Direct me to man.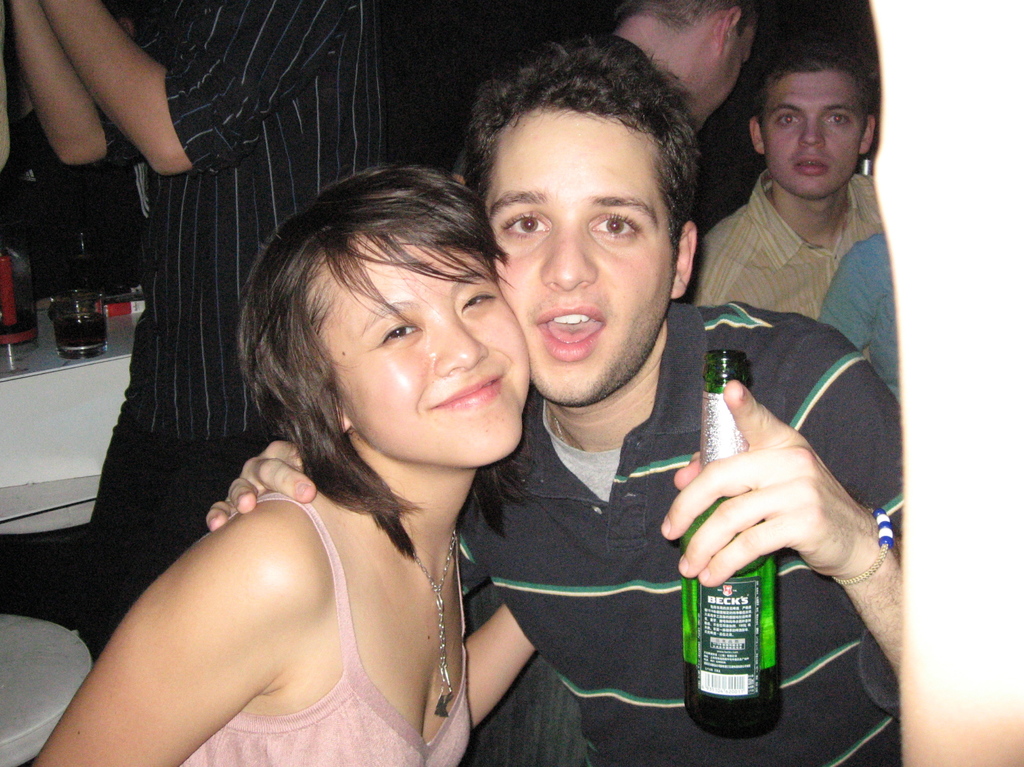
Direction: (left=408, top=55, right=868, bottom=754).
